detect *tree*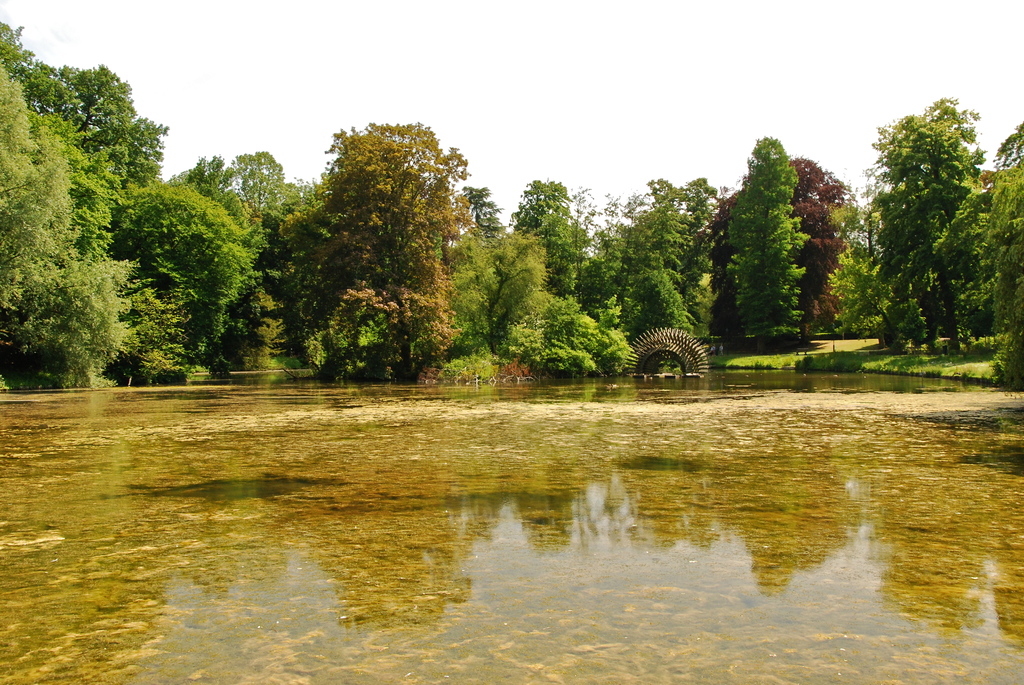
[0,60,147,389]
